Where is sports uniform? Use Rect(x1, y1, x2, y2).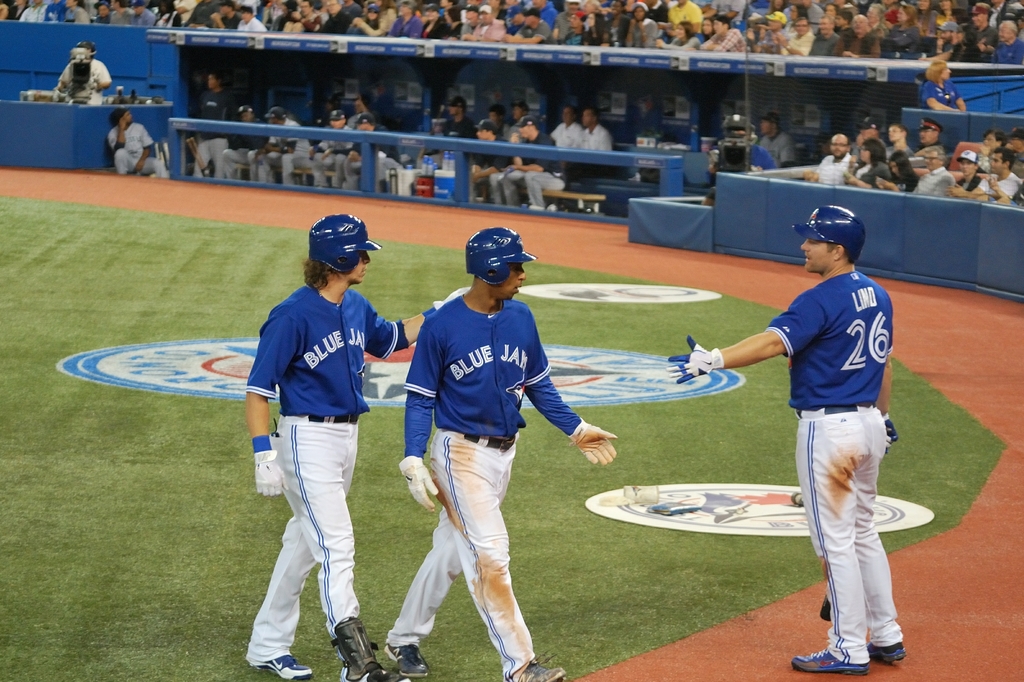
Rect(190, 85, 230, 174).
